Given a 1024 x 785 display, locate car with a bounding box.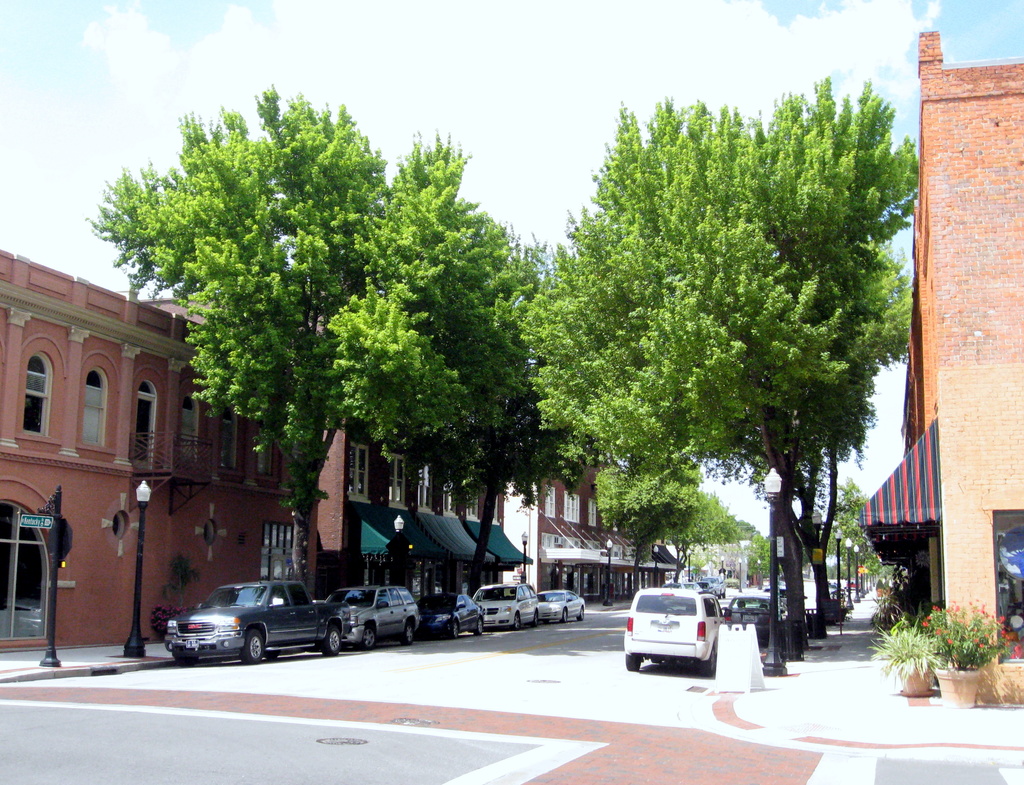
Located: (727, 591, 786, 649).
